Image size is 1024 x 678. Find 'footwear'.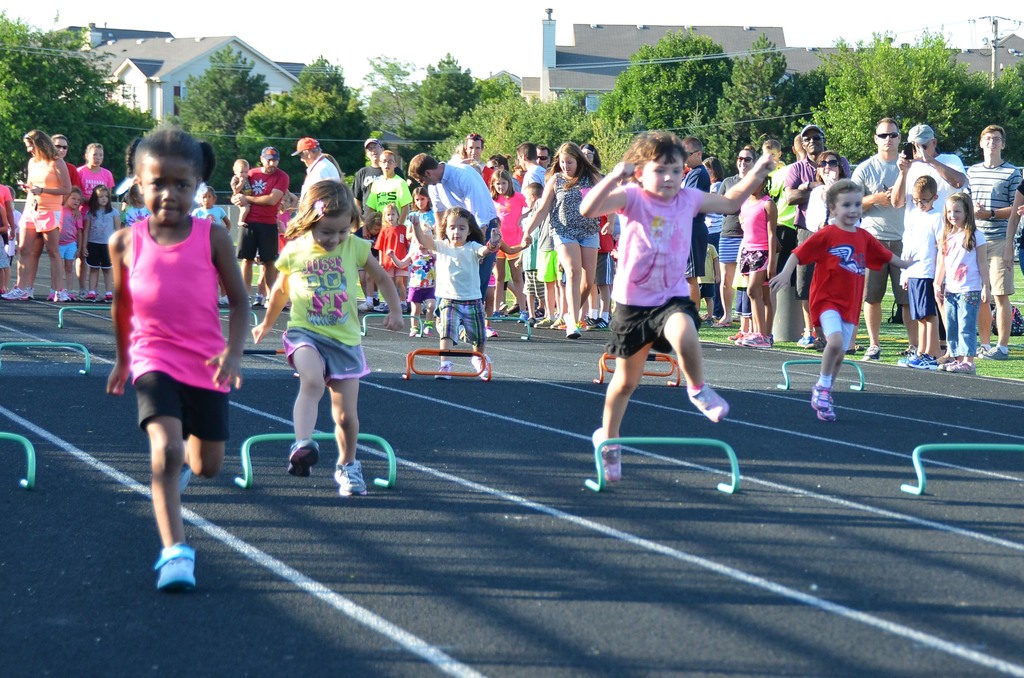
l=332, t=458, r=366, b=497.
